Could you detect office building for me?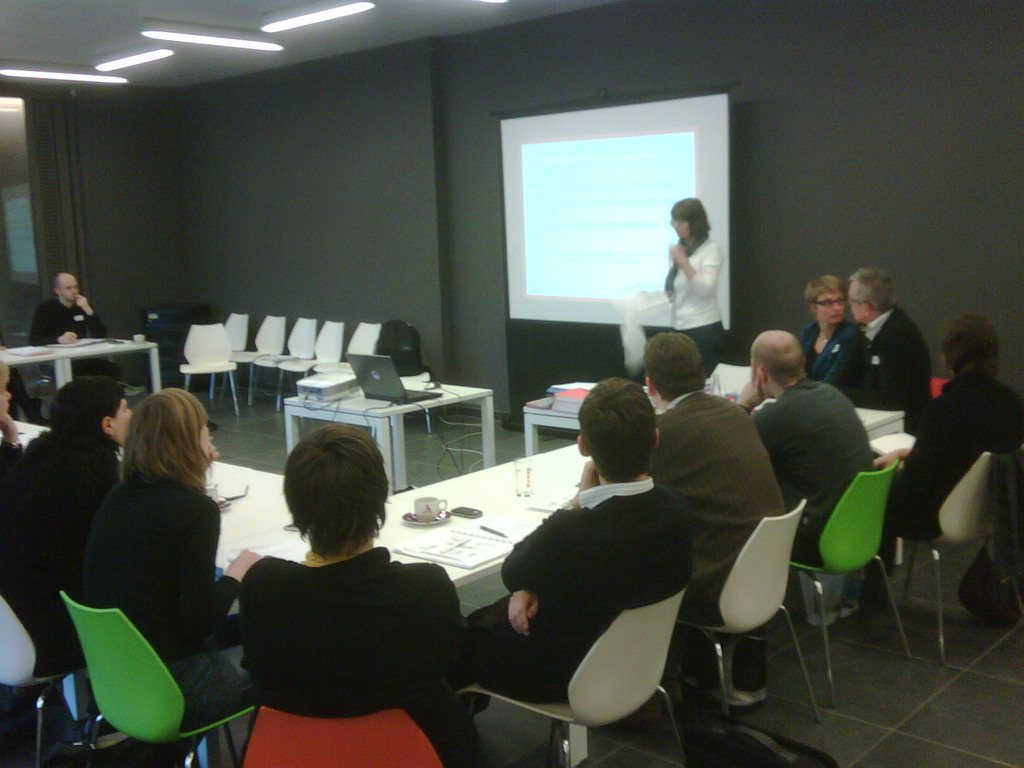
Detection result: [left=4, top=0, right=1023, bottom=764].
